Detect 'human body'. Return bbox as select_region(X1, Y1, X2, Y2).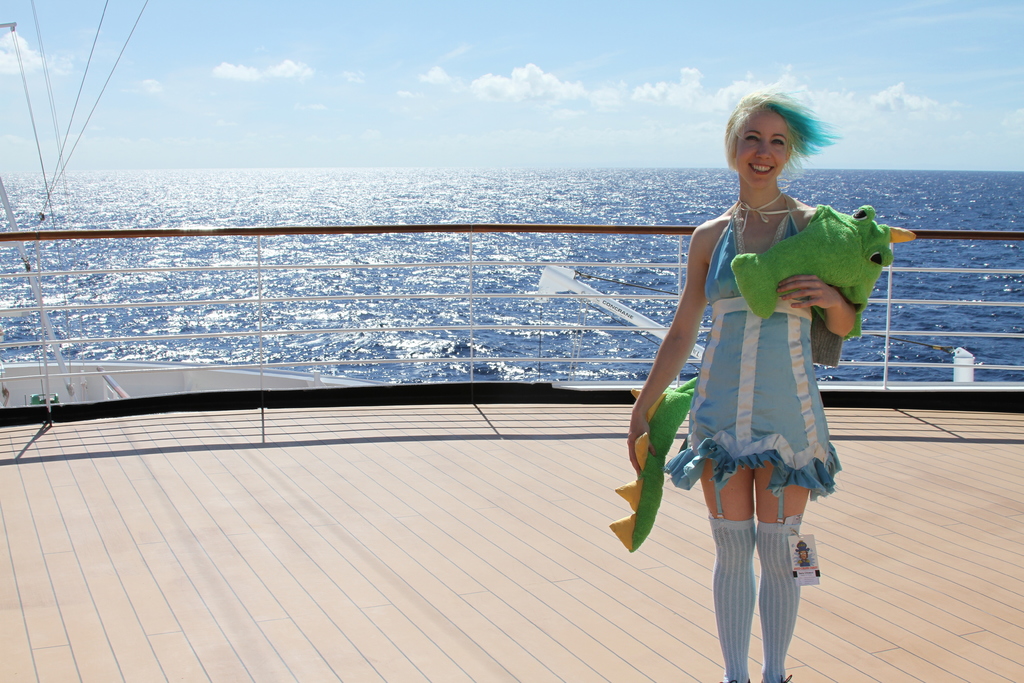
select_region(636, 112, 865, 664).
